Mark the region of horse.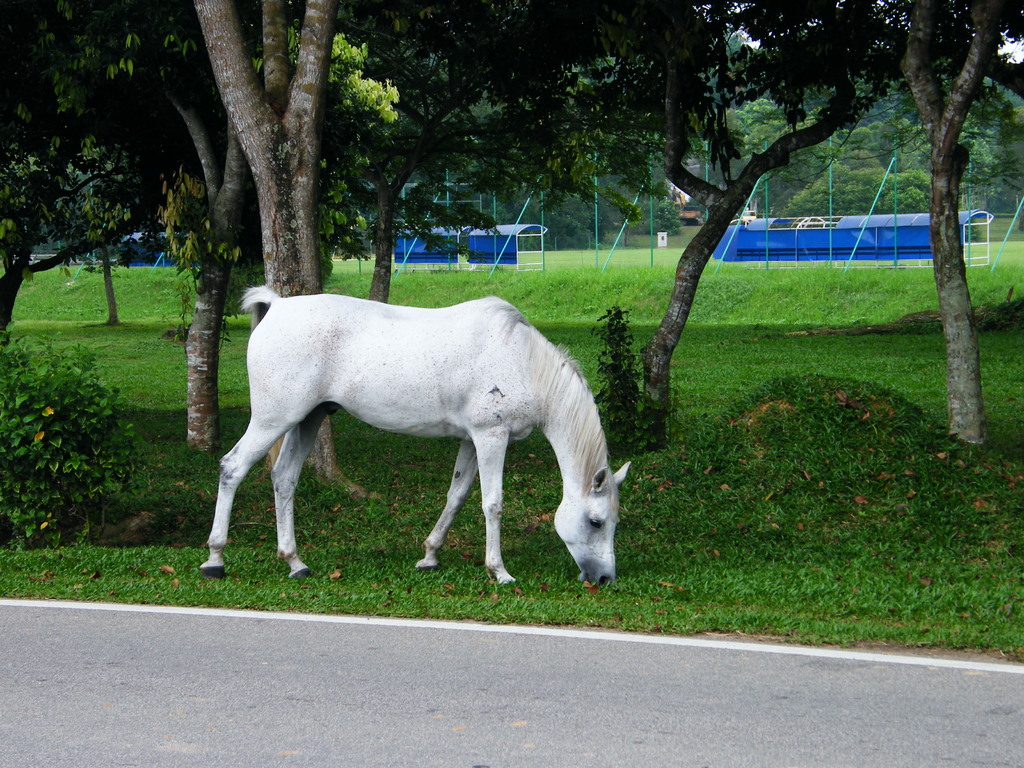
Region: [left=196, top=278, right=630, bottom=584].
